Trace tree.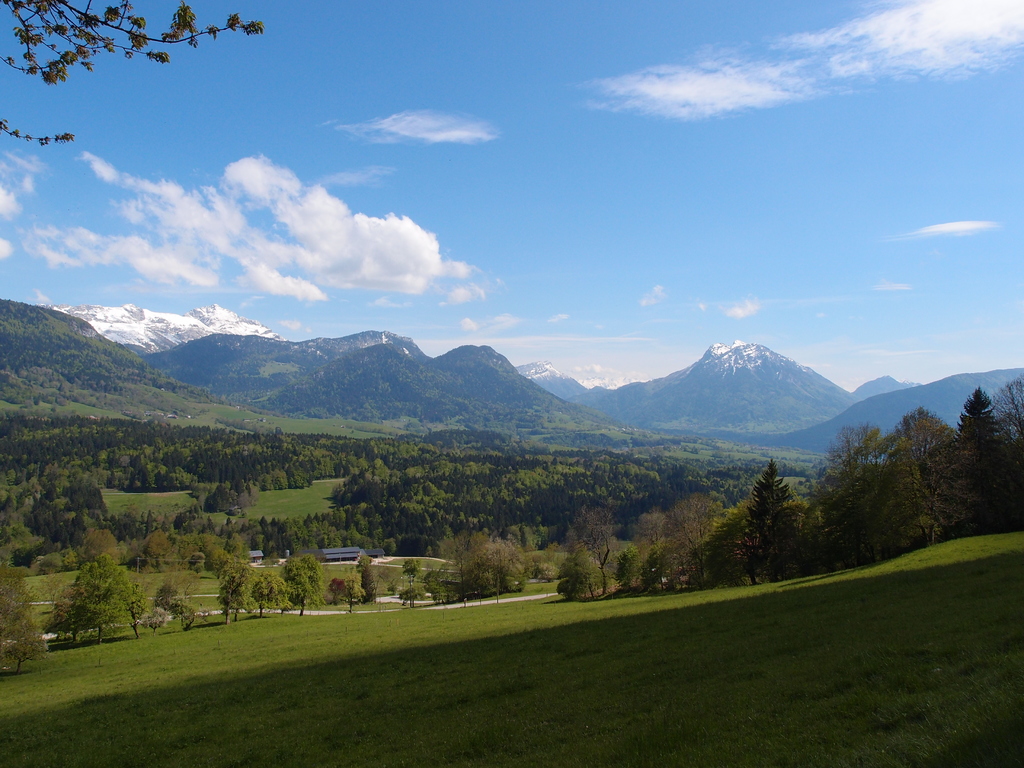
Traced to pyautogui.locateOnScreen(678, 491, 718, 587).
